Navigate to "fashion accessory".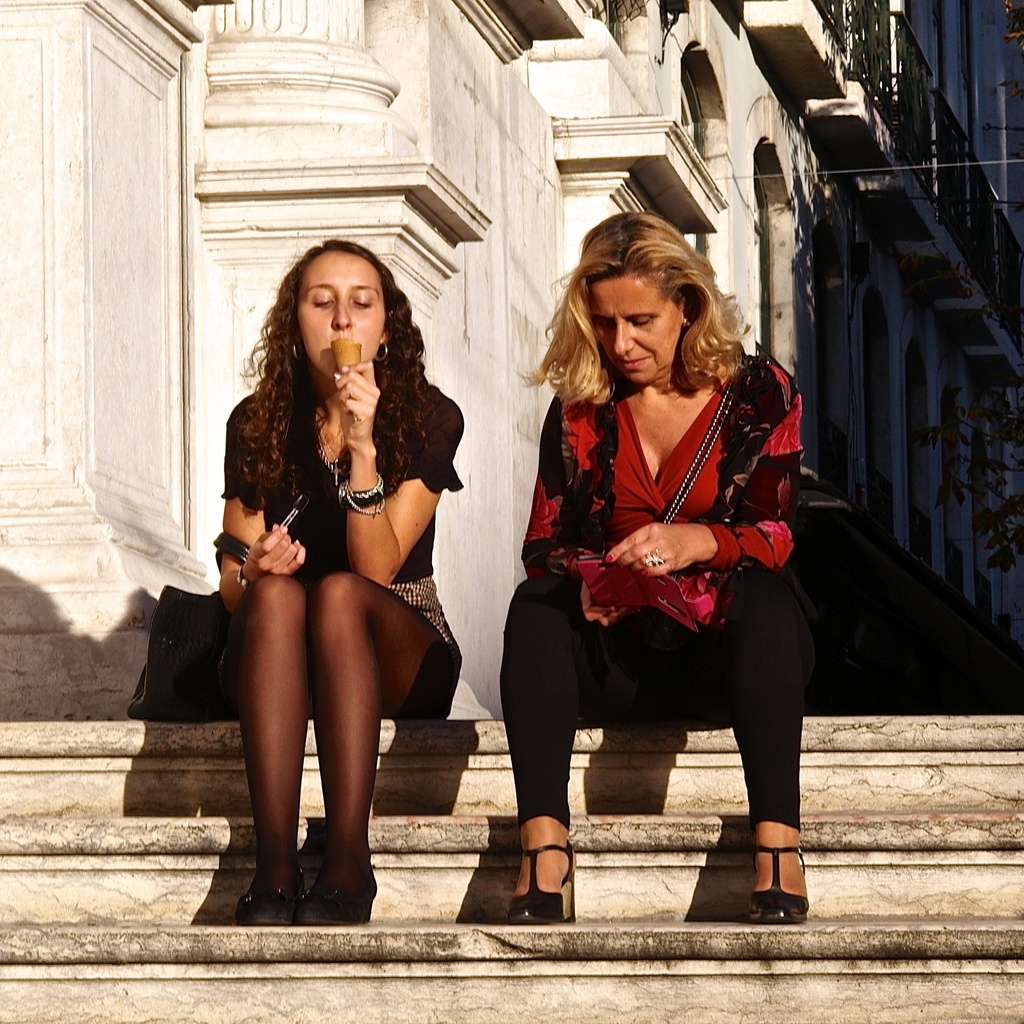
Navigation target: bbox=[375, 335, 392, 364].
